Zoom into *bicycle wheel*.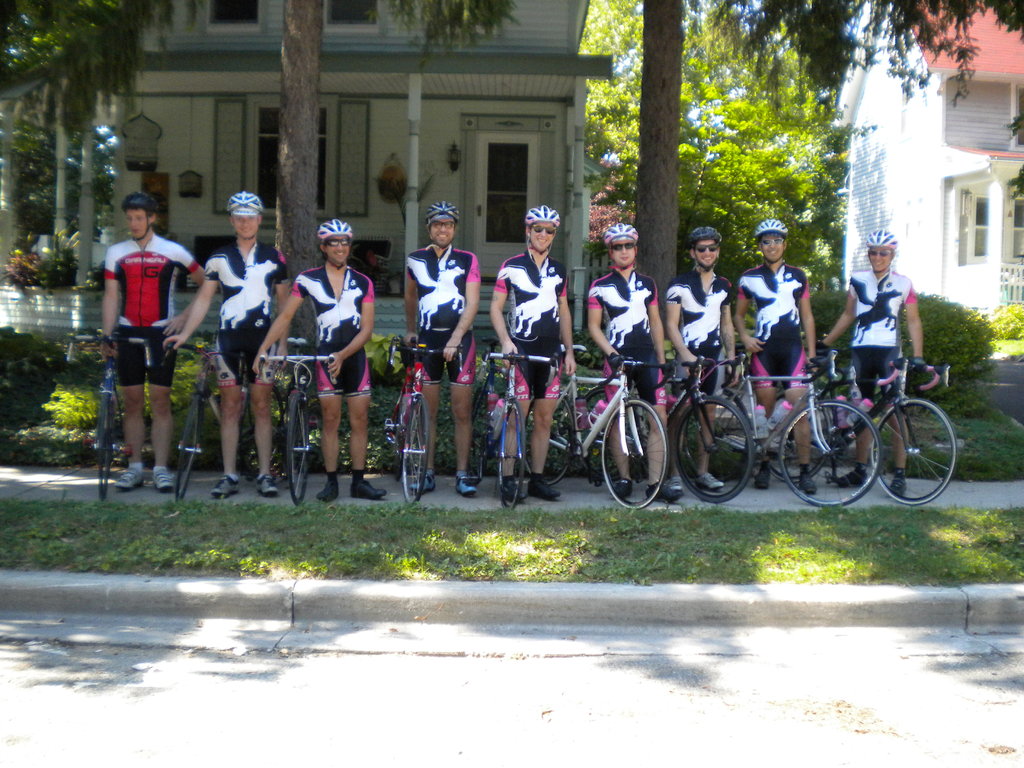
Zoom target: 520/392/578/487.
